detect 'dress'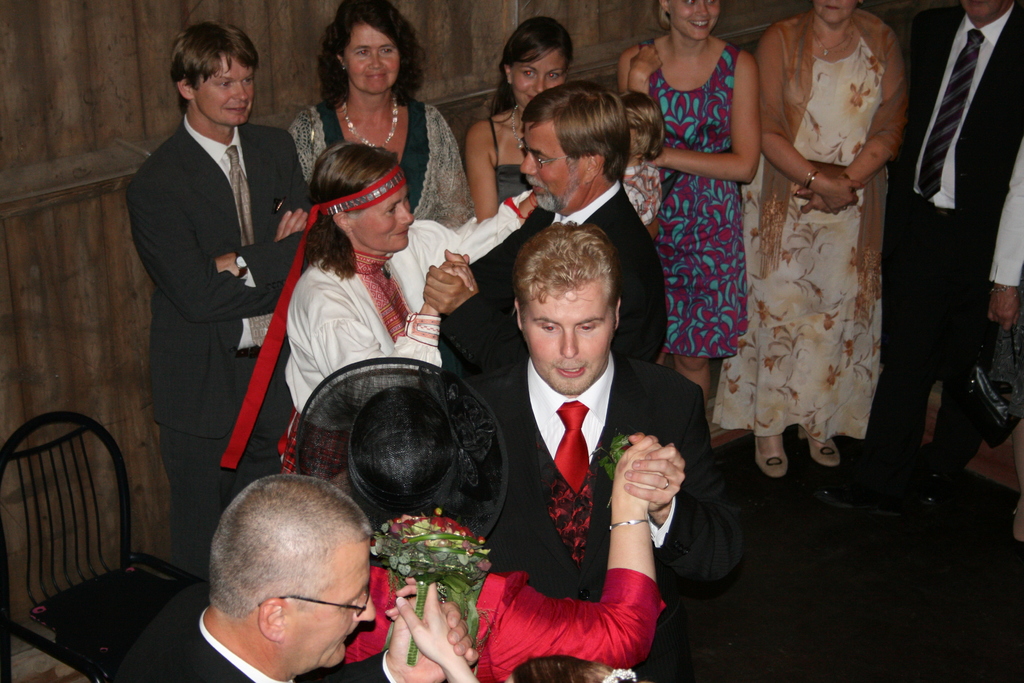
[652,38,740,357]
